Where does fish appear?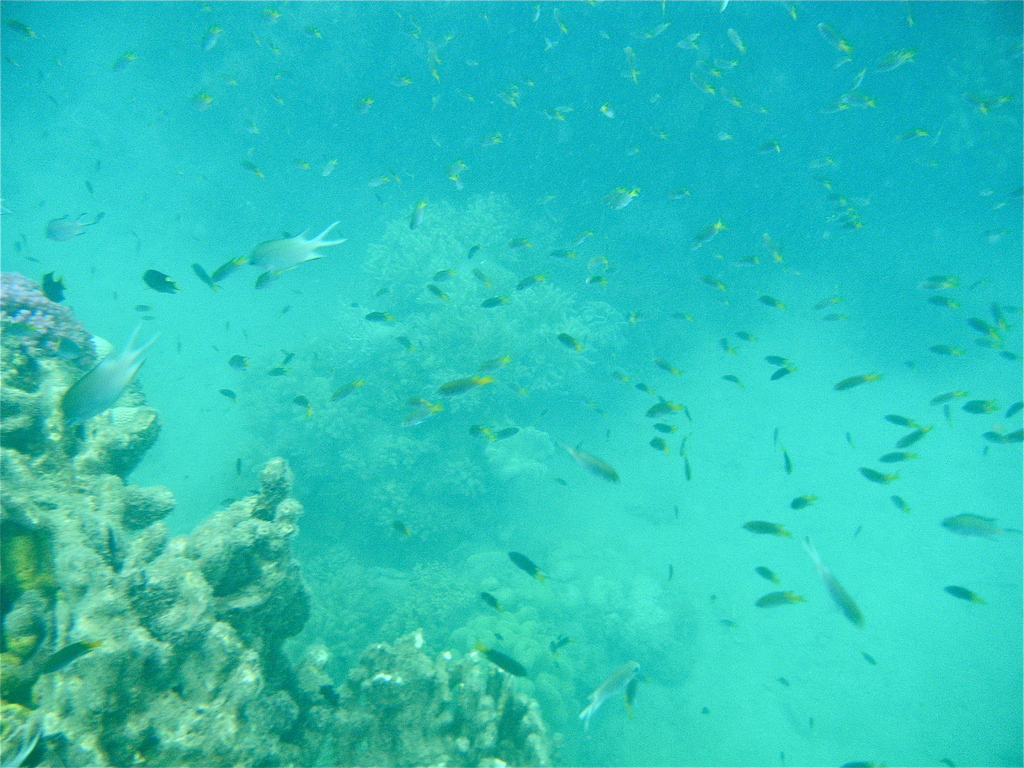
Appears at crop(771, 367, 794, 386).
